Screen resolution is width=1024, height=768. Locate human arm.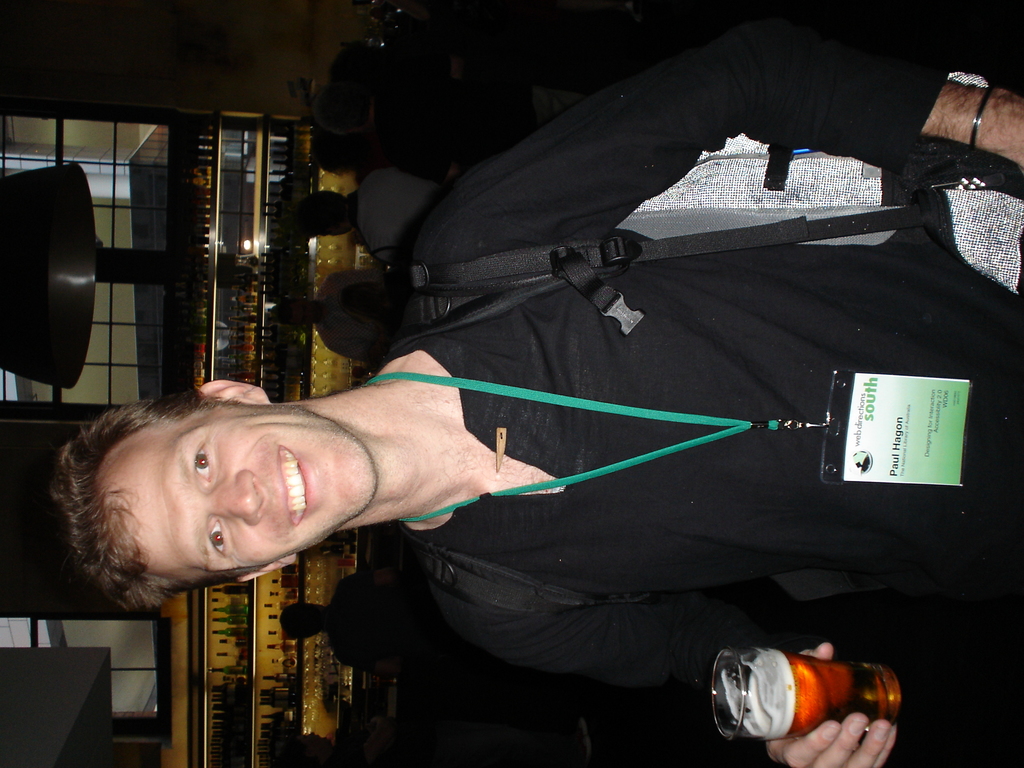
[397, 70, 1023, 244].
